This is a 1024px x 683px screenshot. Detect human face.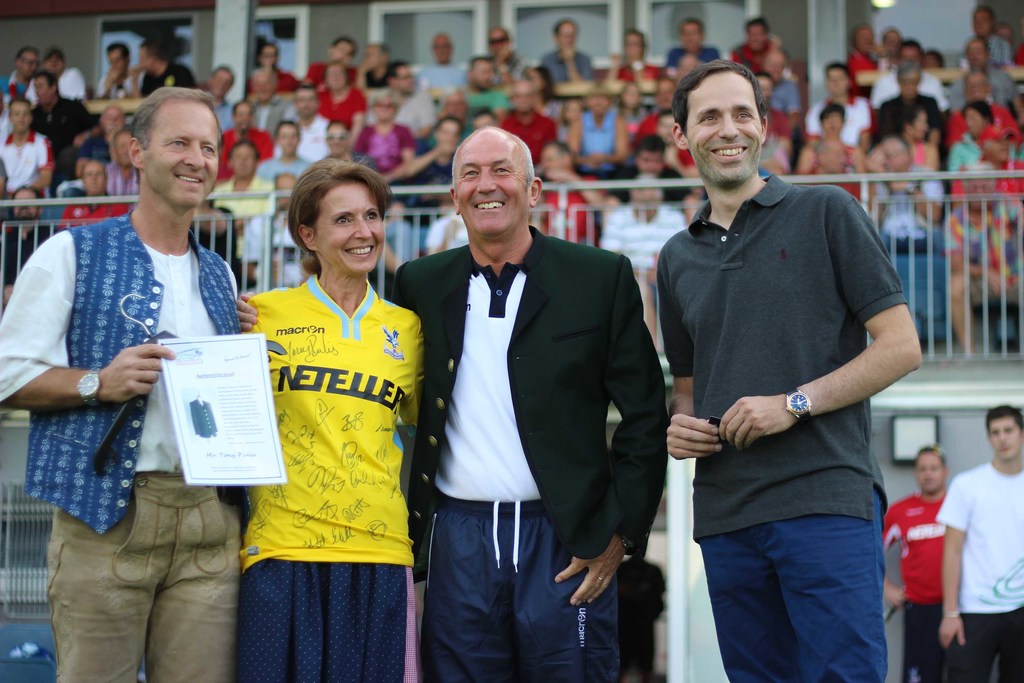
pyautogui.locateOnScreen(528, 68, 541, 92).
